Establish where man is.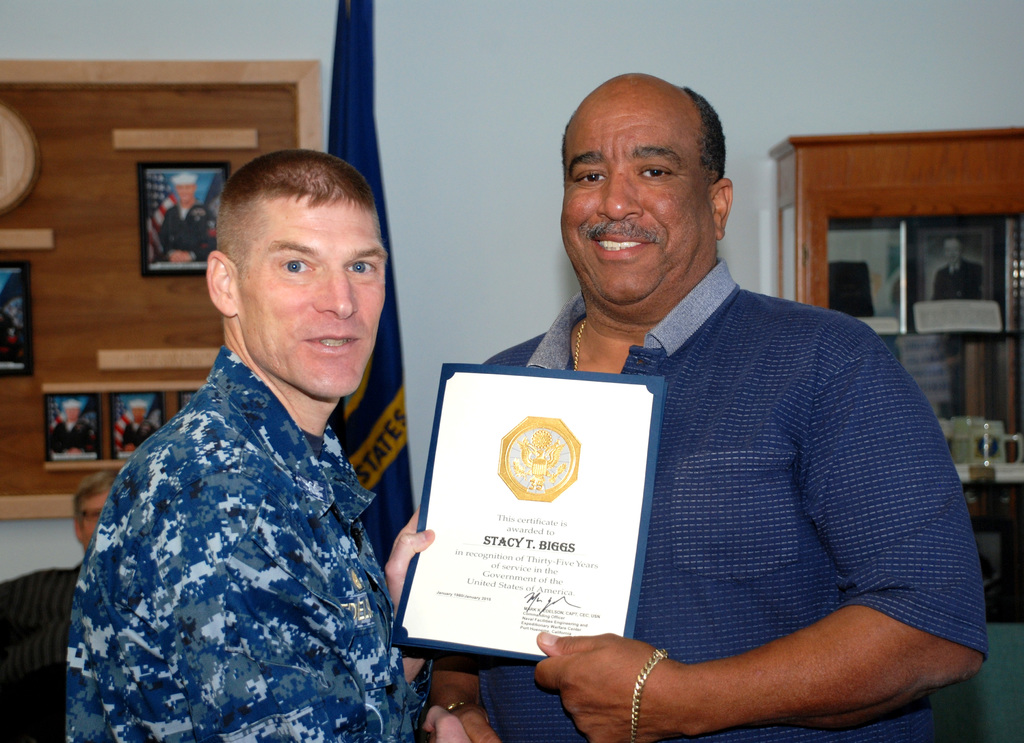
Established at locate(61, 147, 450, 742).
